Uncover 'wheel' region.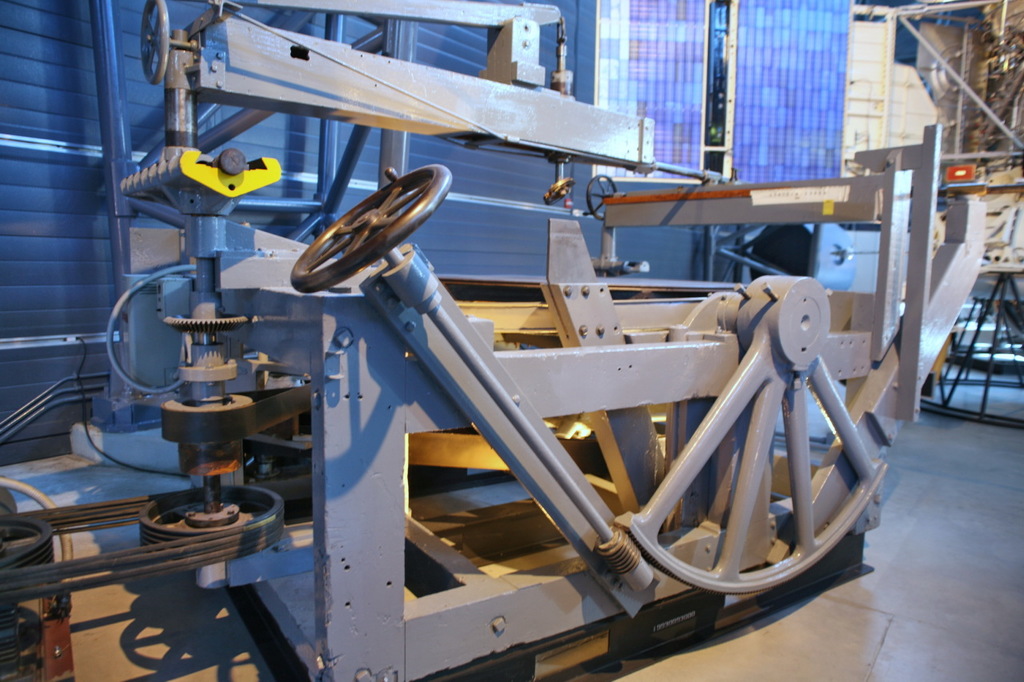
Uncovered: (x1=289, y1=162, x2=459, y2=294).
